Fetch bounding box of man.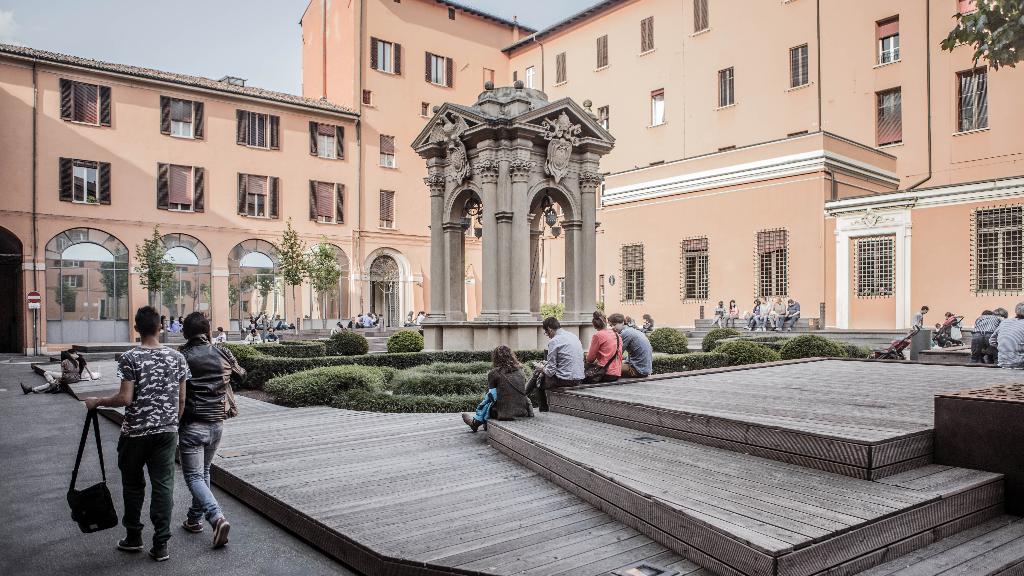
Bbox: x1=244, y1=323, x2=260, y2=343.
